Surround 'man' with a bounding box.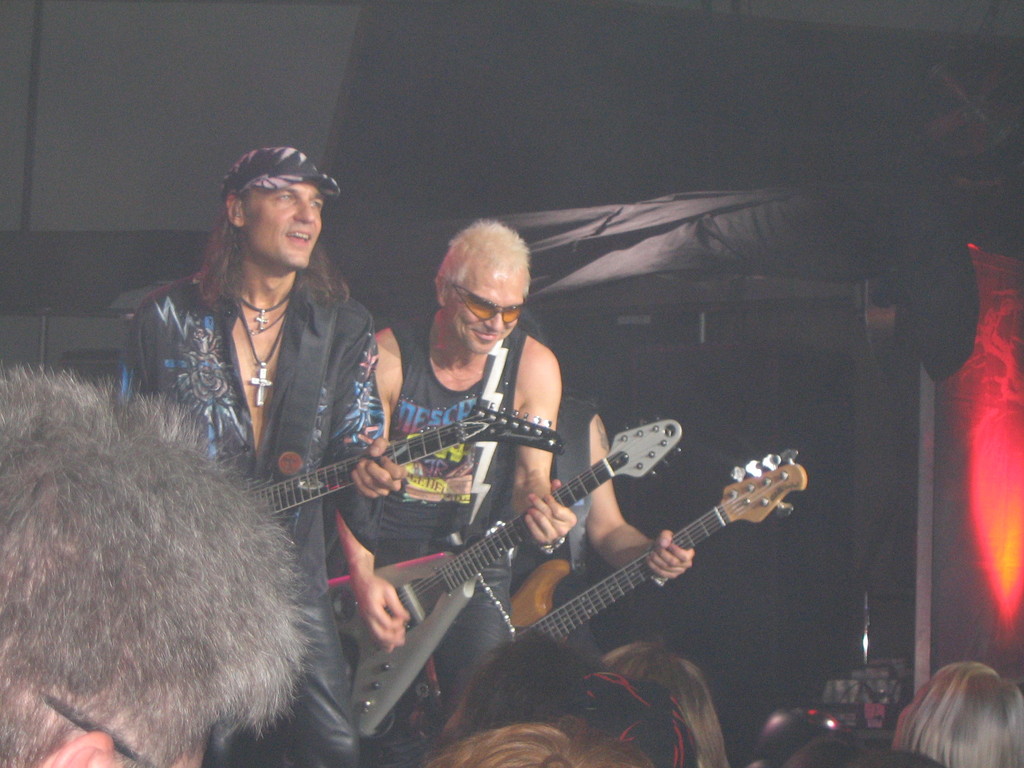
region(323, 216, 579, 752).
